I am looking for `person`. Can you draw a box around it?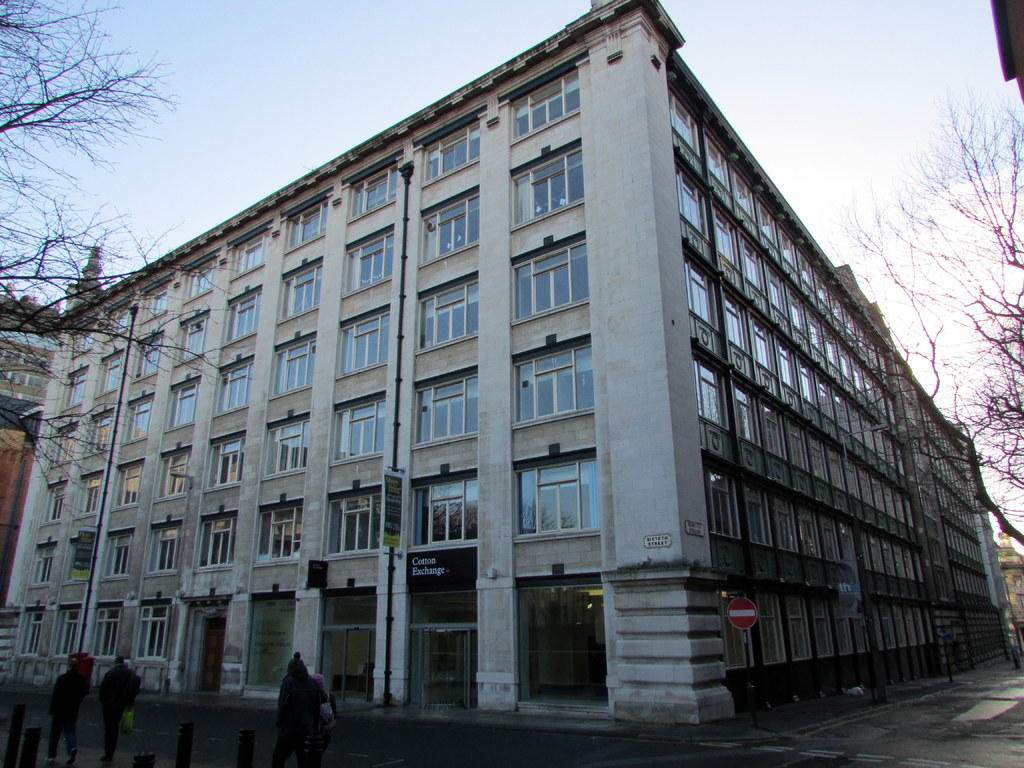
Sure, the bounding box is (x1=315, y1=675, x2=330, y2=707).
